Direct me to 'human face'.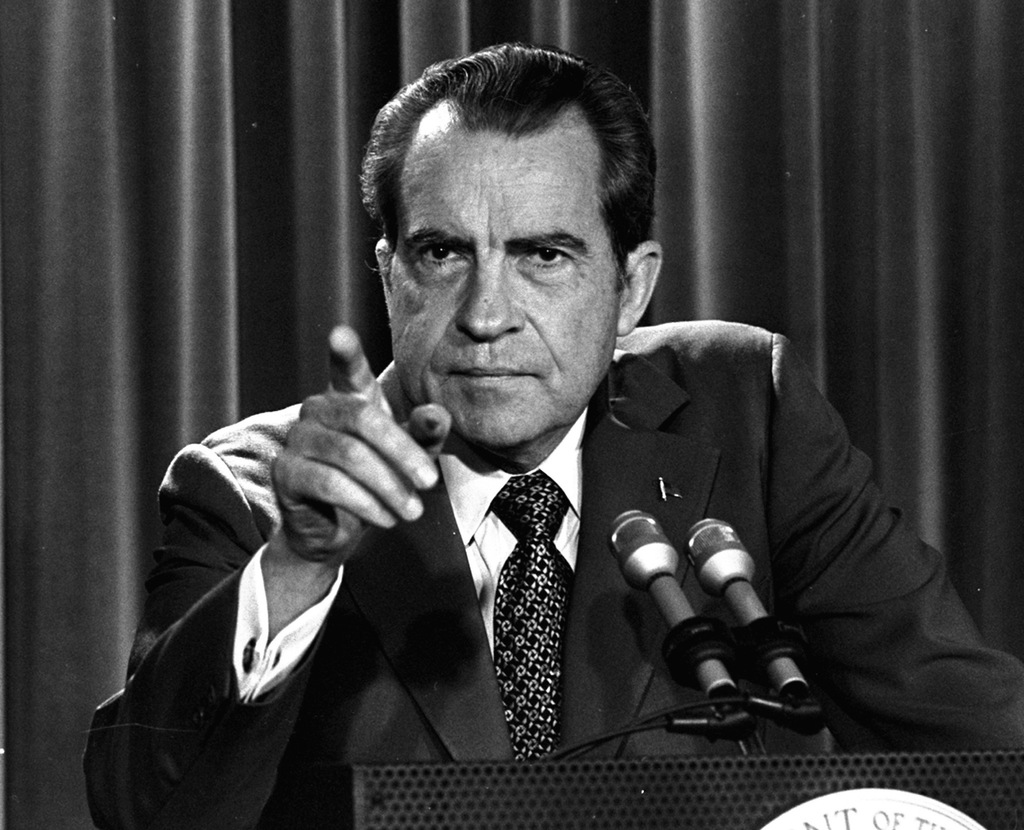
Direction: left=390, top=129, right=616, bottom=440.
